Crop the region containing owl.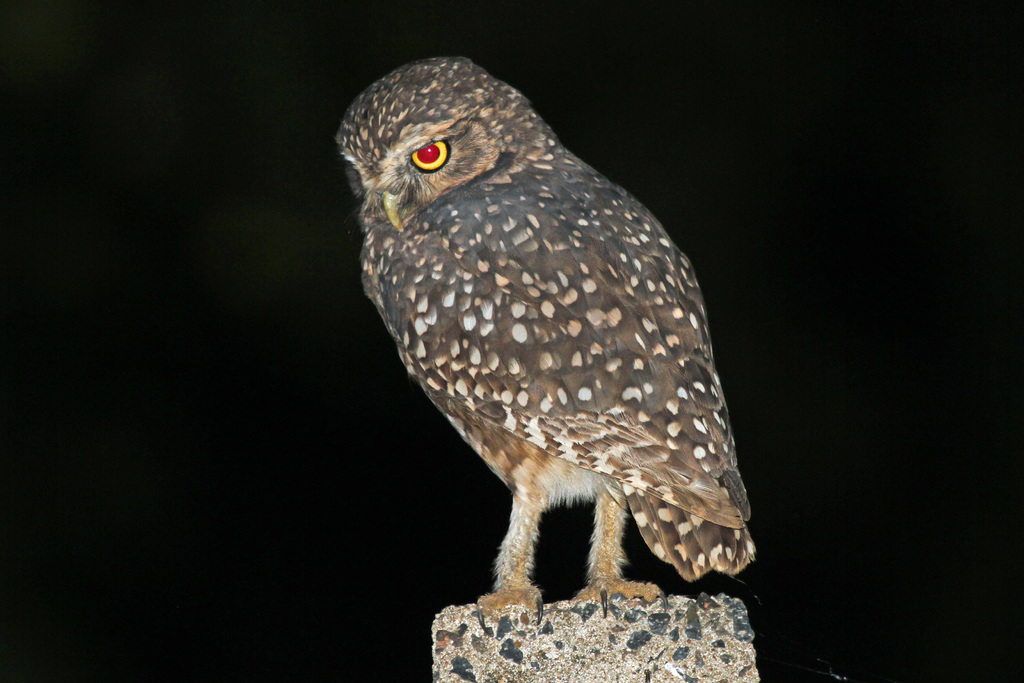
Crop region: <bbox>335, 53, 762, 611</bbox>.
